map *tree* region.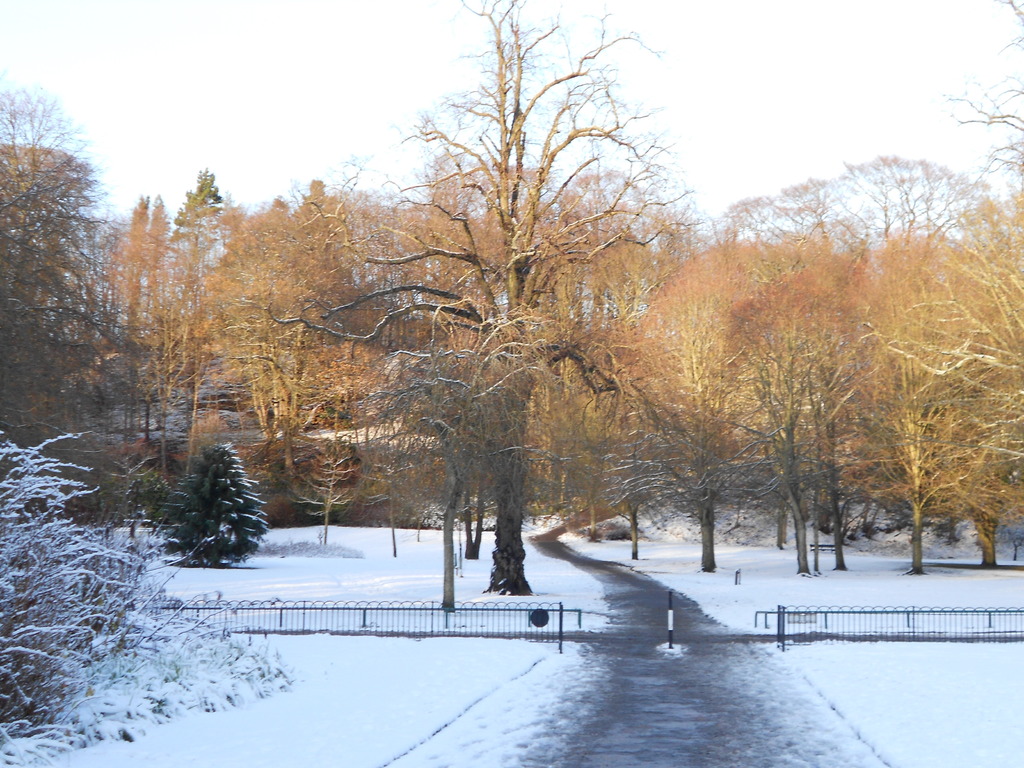
Mapped to (0, 107, 140, 495).
